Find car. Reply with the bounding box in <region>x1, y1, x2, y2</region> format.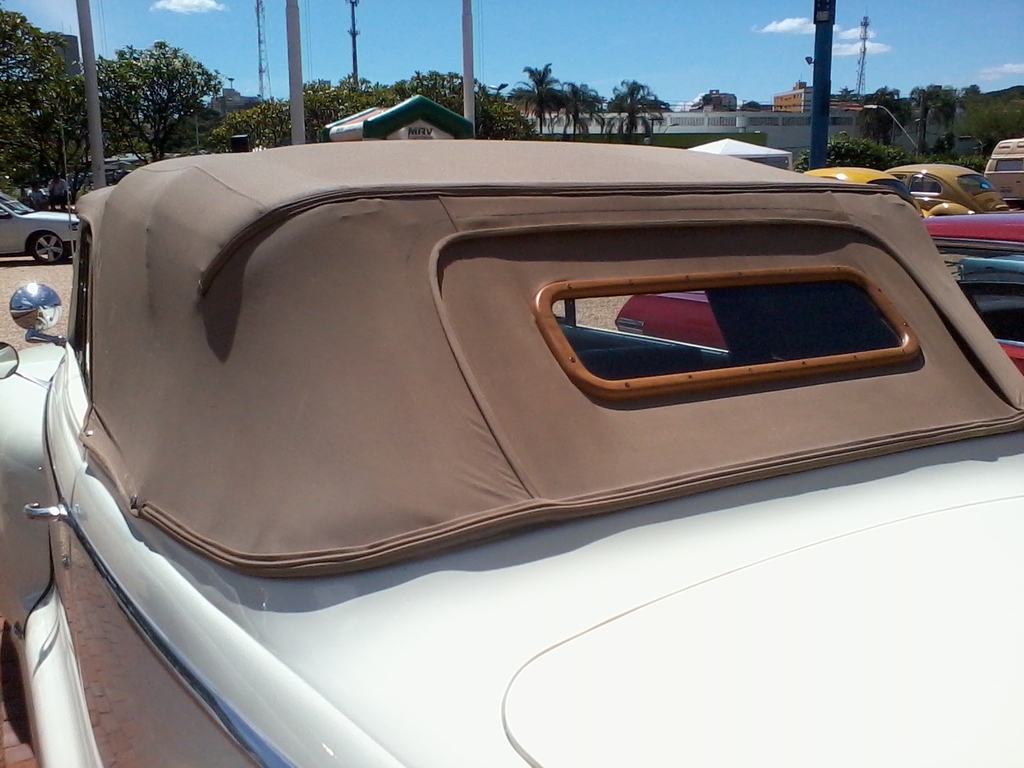
<region>891, 163, 1012, 216</region>.
